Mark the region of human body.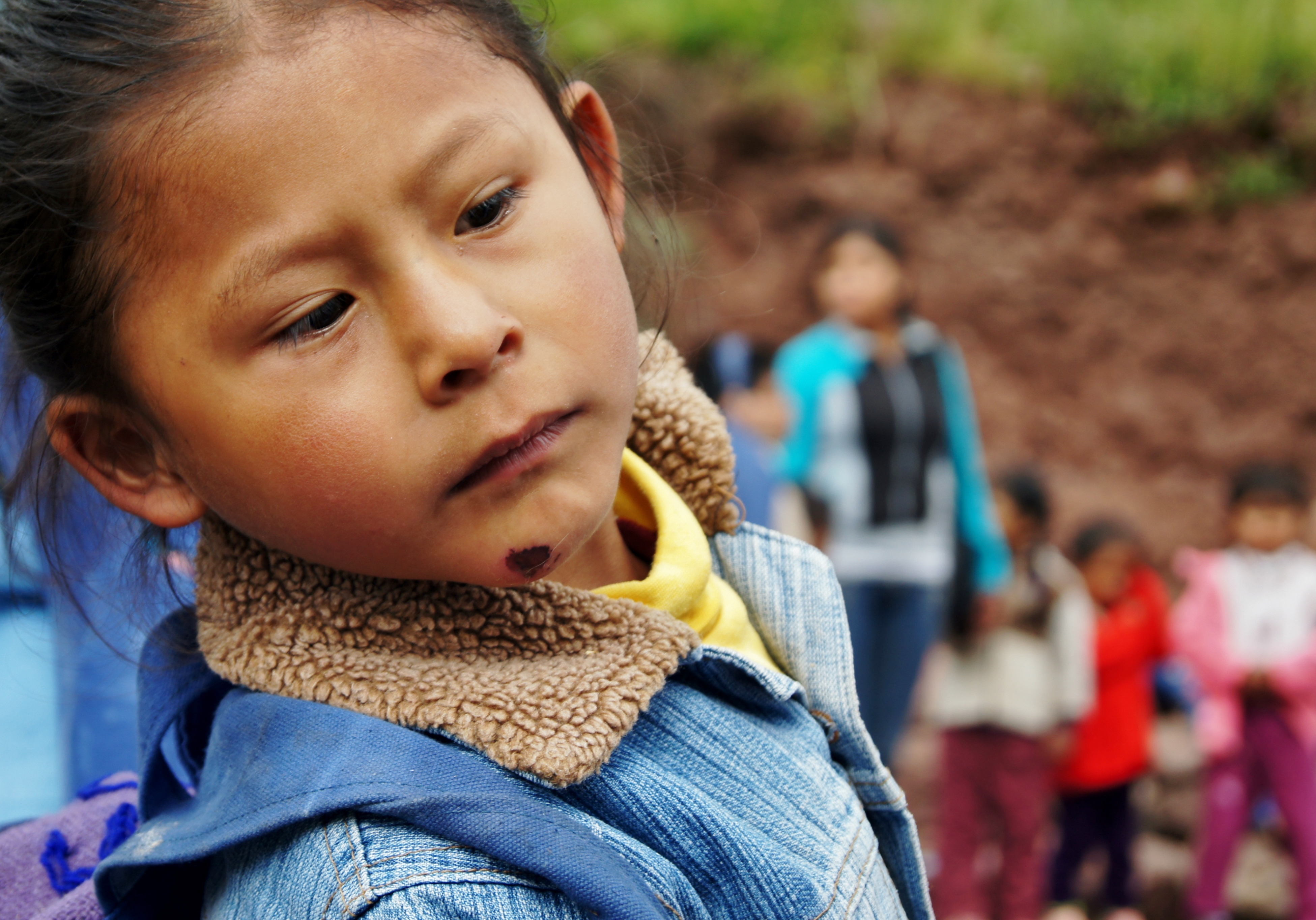
Region: <box>52,148,319,310</box>.
